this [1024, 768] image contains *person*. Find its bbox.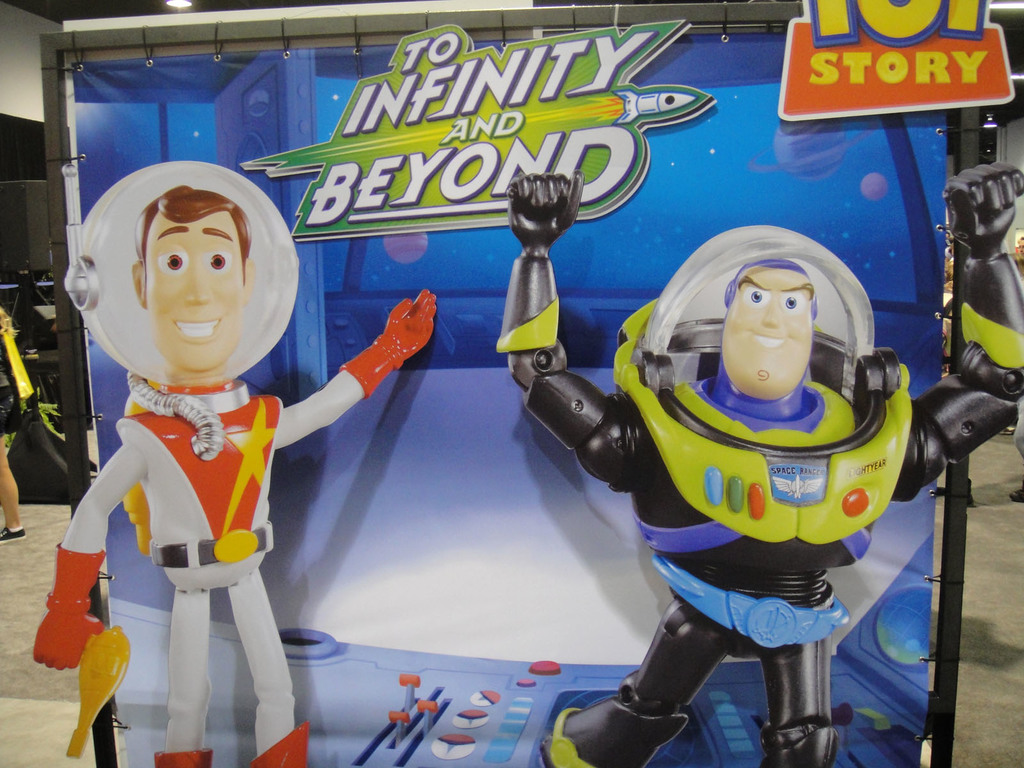
(left=497, top=164, right=1023, bottom=767).
